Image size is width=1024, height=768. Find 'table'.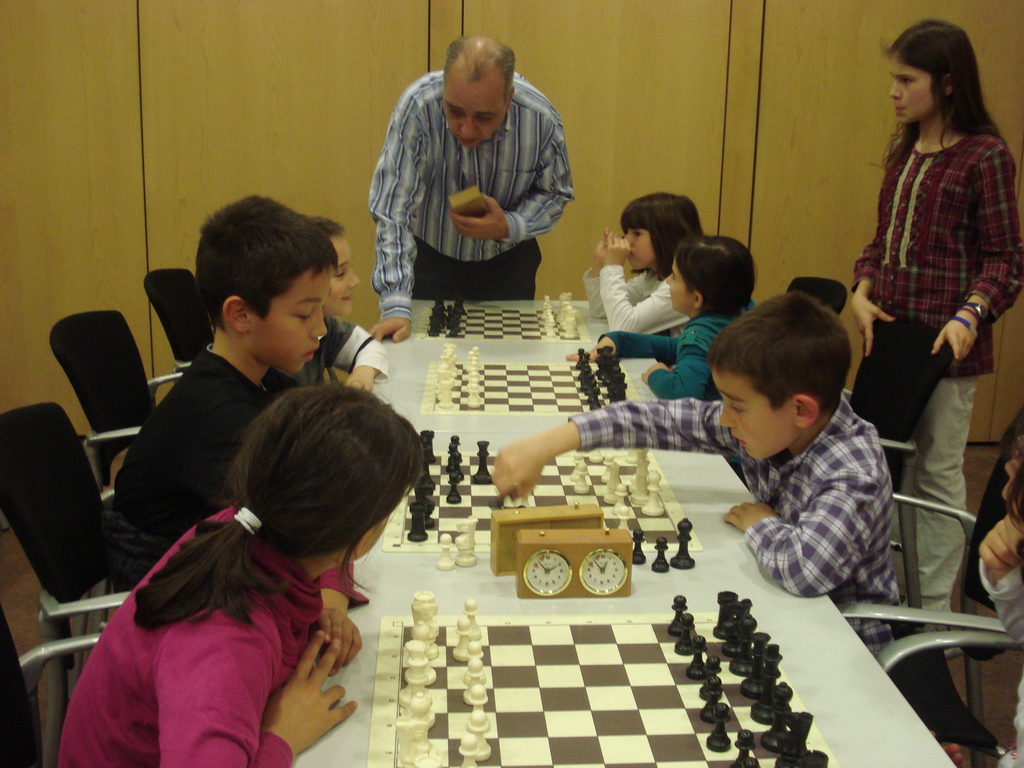
(x1=274, y1=433, x2=957, y2=767).
